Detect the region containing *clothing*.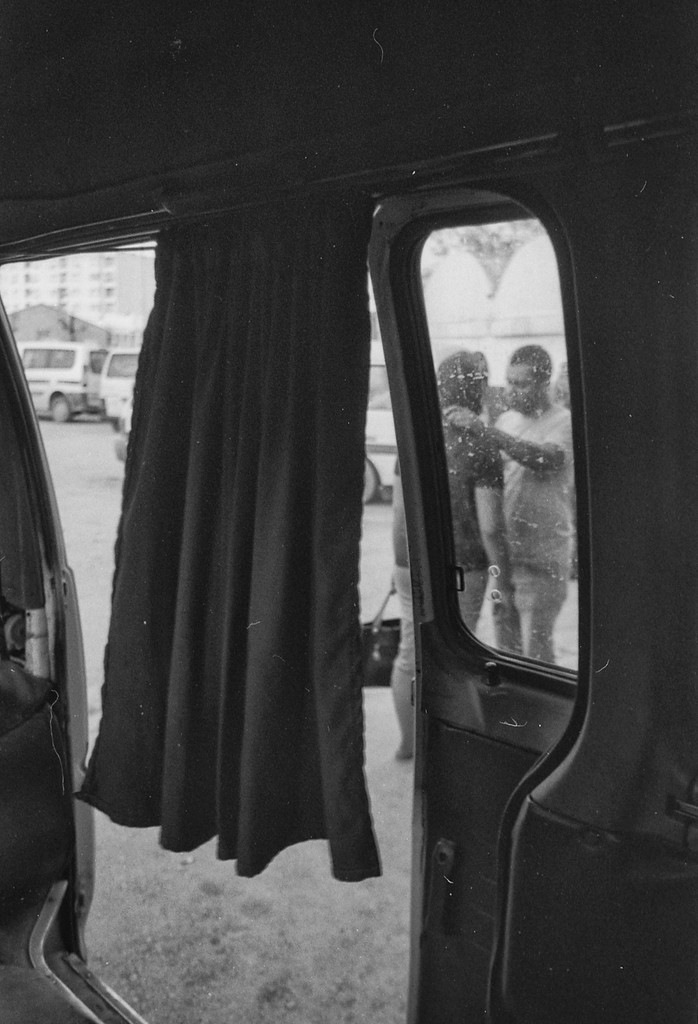
<box>489,403,585,655</box>.
